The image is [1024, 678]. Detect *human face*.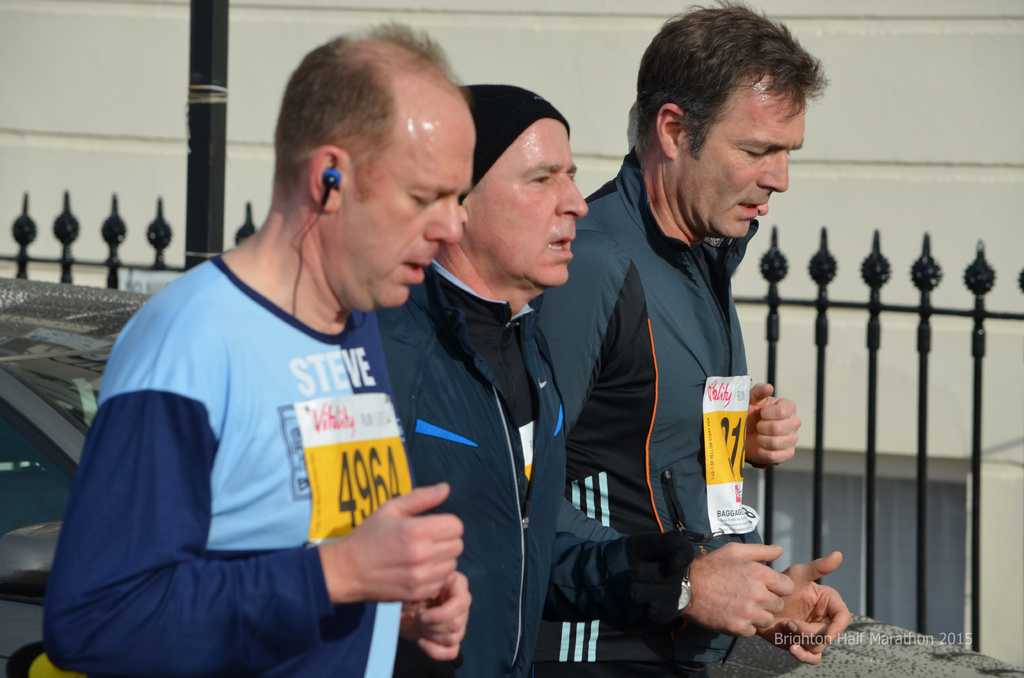
Detection: locate(681, 74, 806, 239).
